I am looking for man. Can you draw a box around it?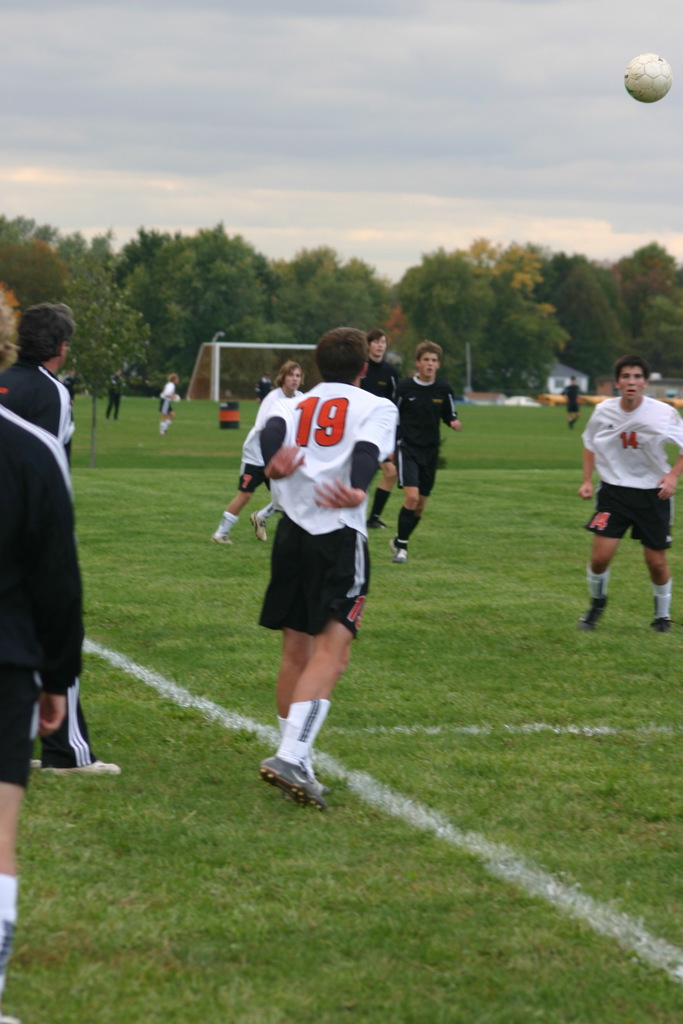
Sure, the bounding box is (left=0, top=397, right=85, bottom=1023).
